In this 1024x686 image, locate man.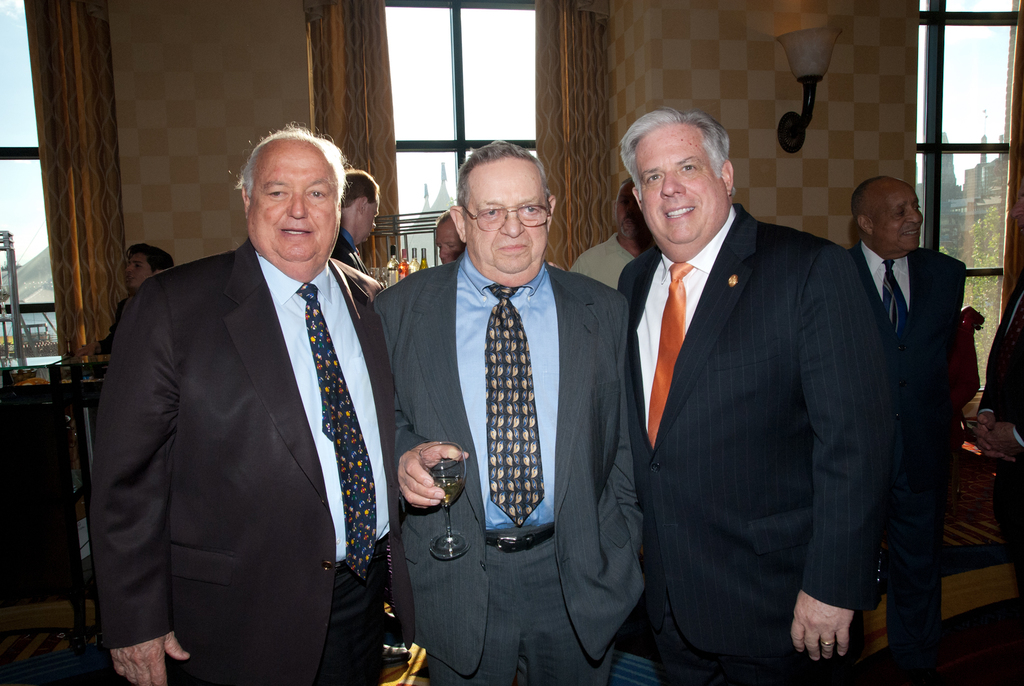
Bounding box: locate(104, 241, 178, 348).
